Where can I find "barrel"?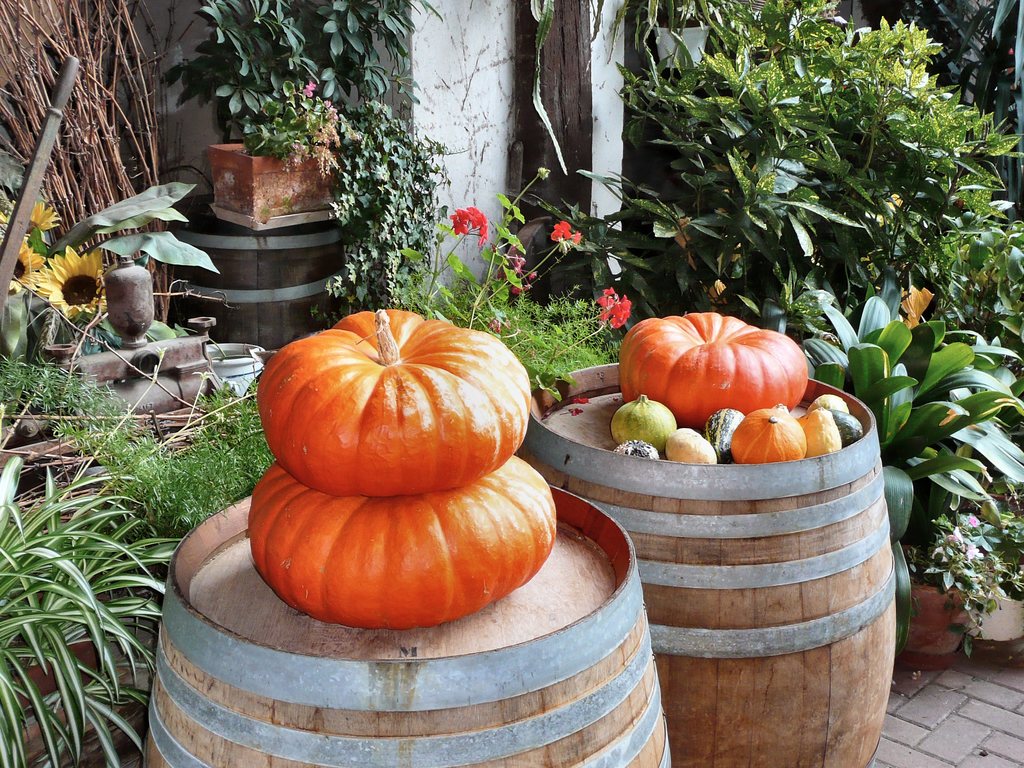
You can find it at box=[127, 480, 673, 767].
